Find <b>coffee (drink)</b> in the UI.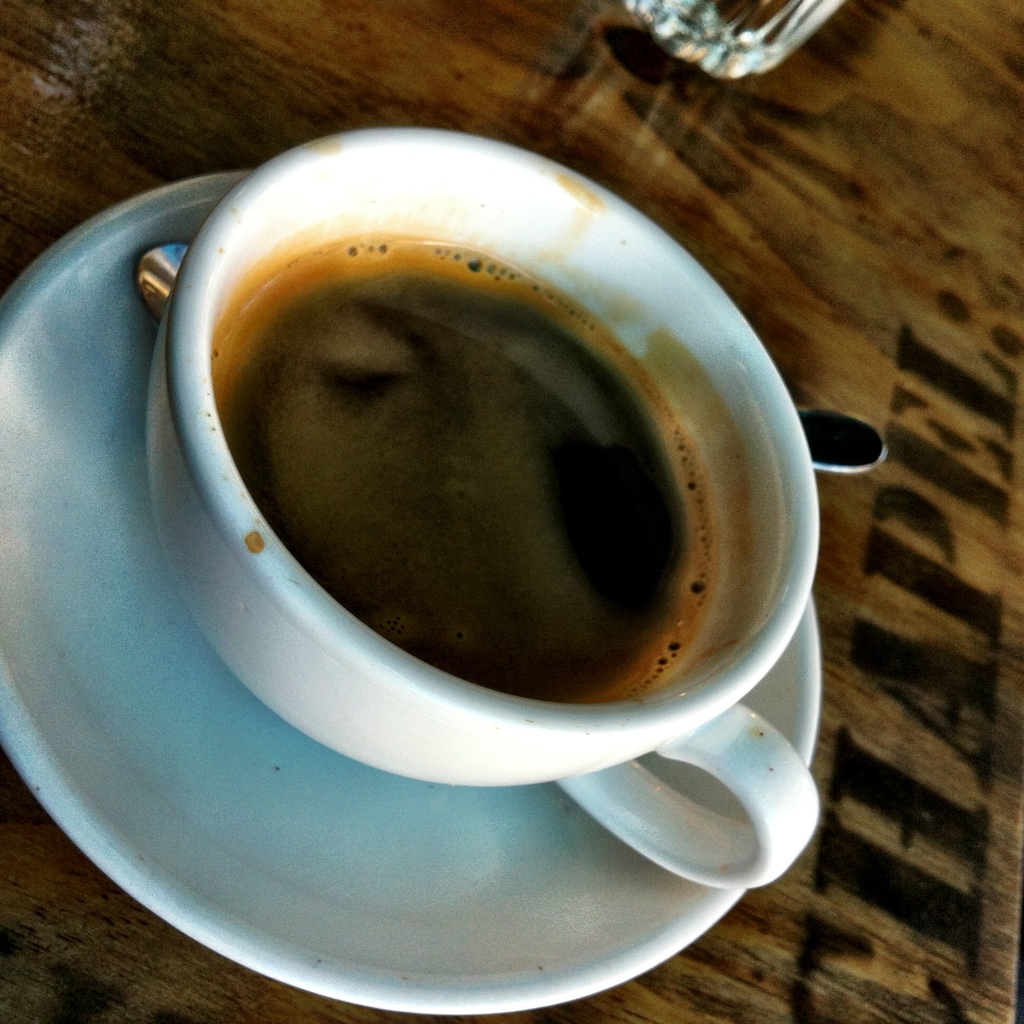
UI element at <box>209,232,733,705</box>.
